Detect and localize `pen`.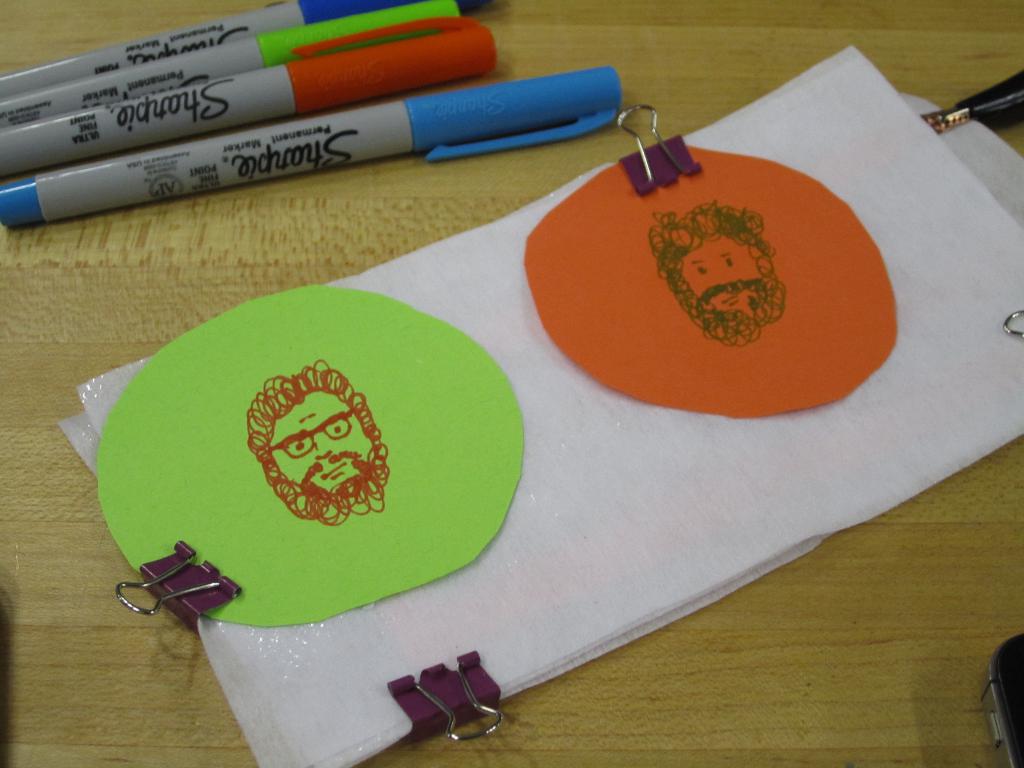
Localized at {"x1": 927, "y1": 61, "x2": 1023, "y2": 128}.
